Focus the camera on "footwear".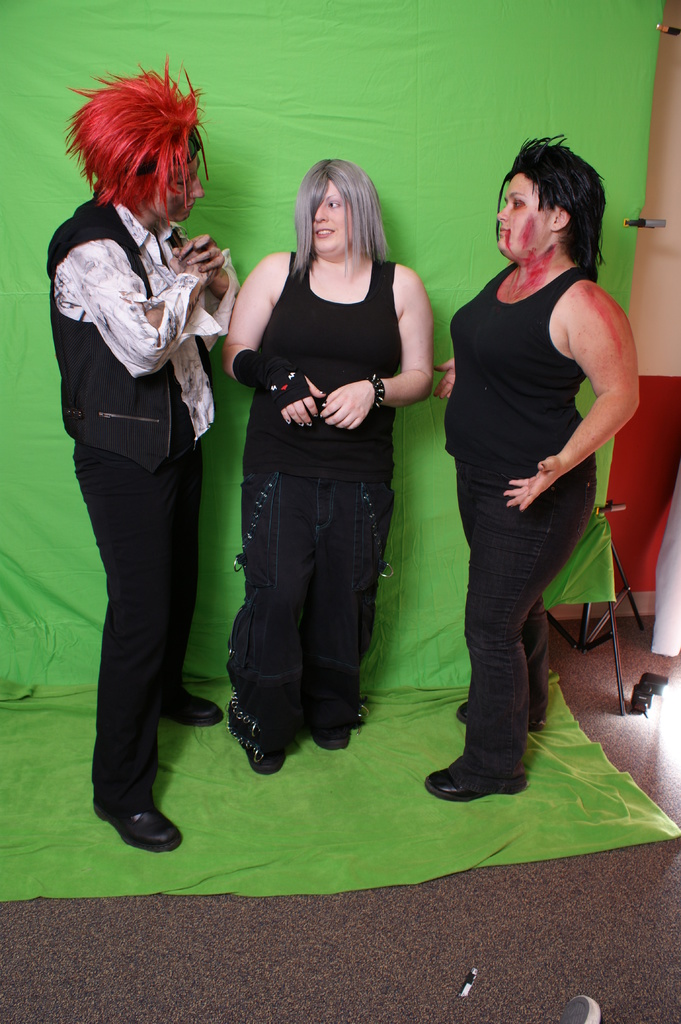
Focus region: box=[426, 769, 525, 797].
